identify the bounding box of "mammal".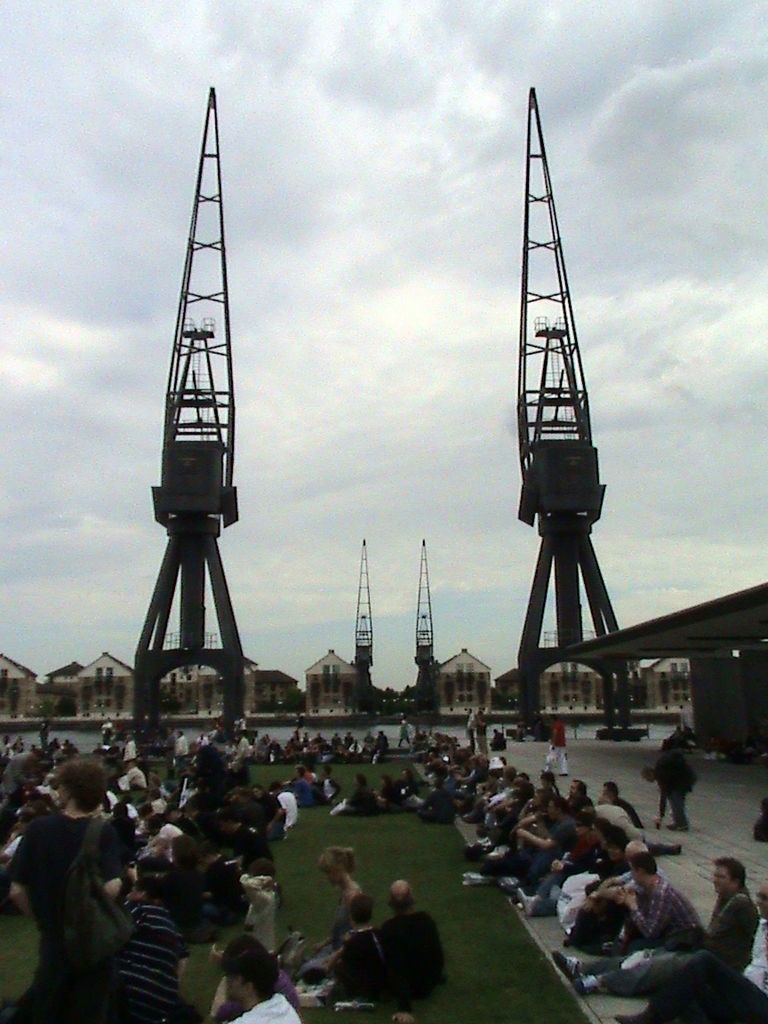
[x1=652, y1=740, x2=696, y2=832].
